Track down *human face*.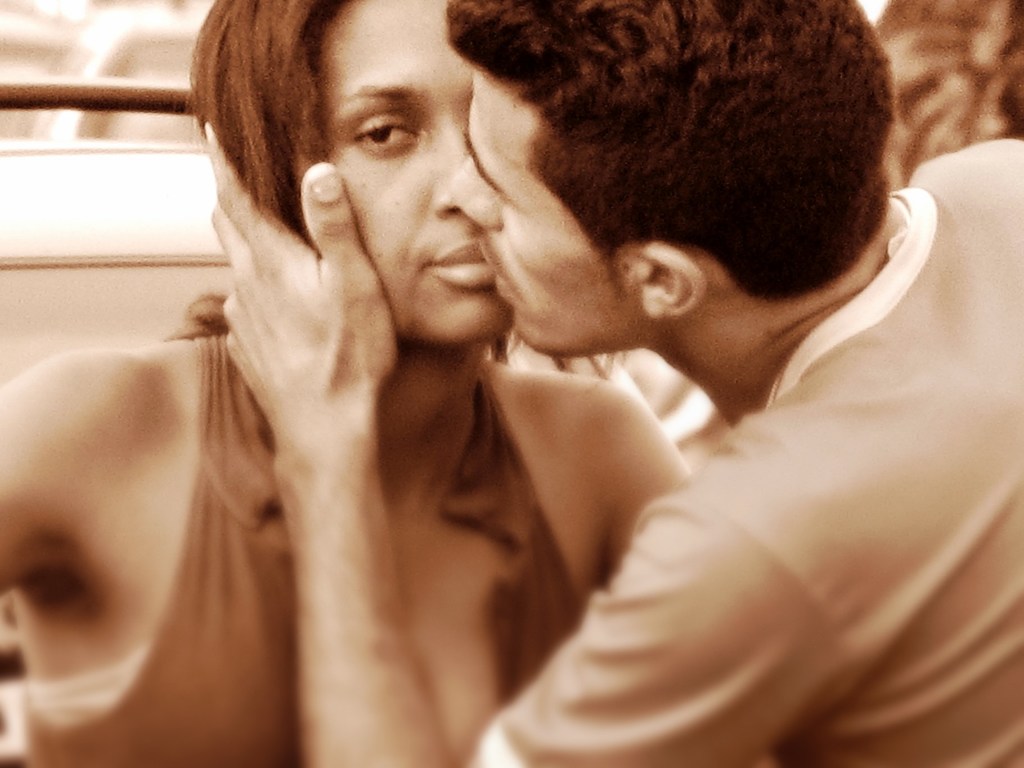
Tracked to [left=452, top=58, right=628, bottom=352].
